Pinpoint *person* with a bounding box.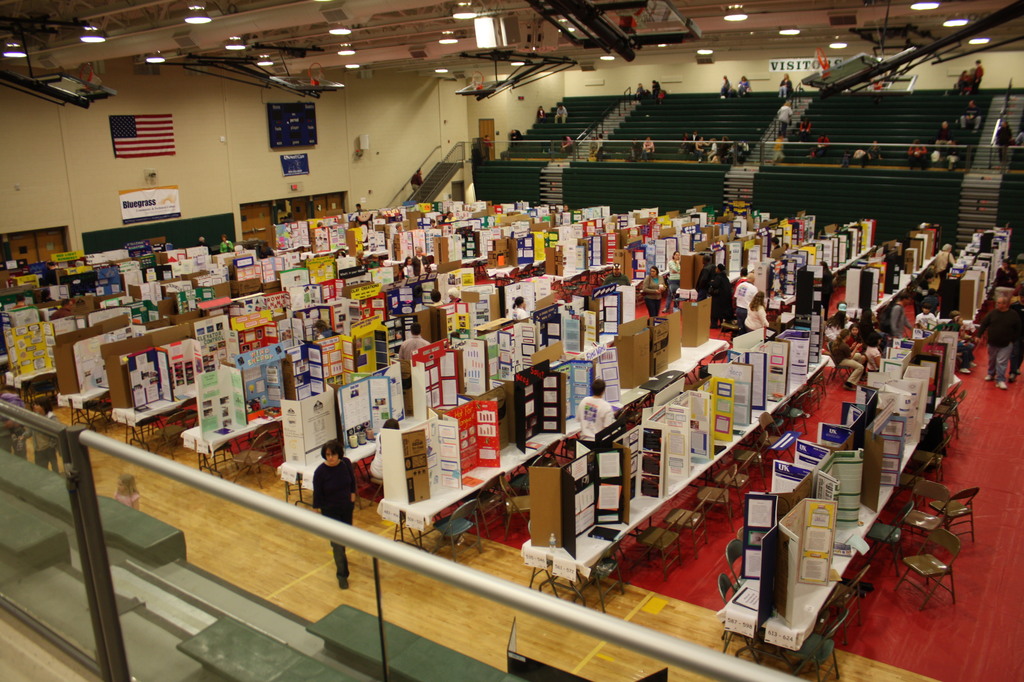
bbox(850, 149, 870, 161).
